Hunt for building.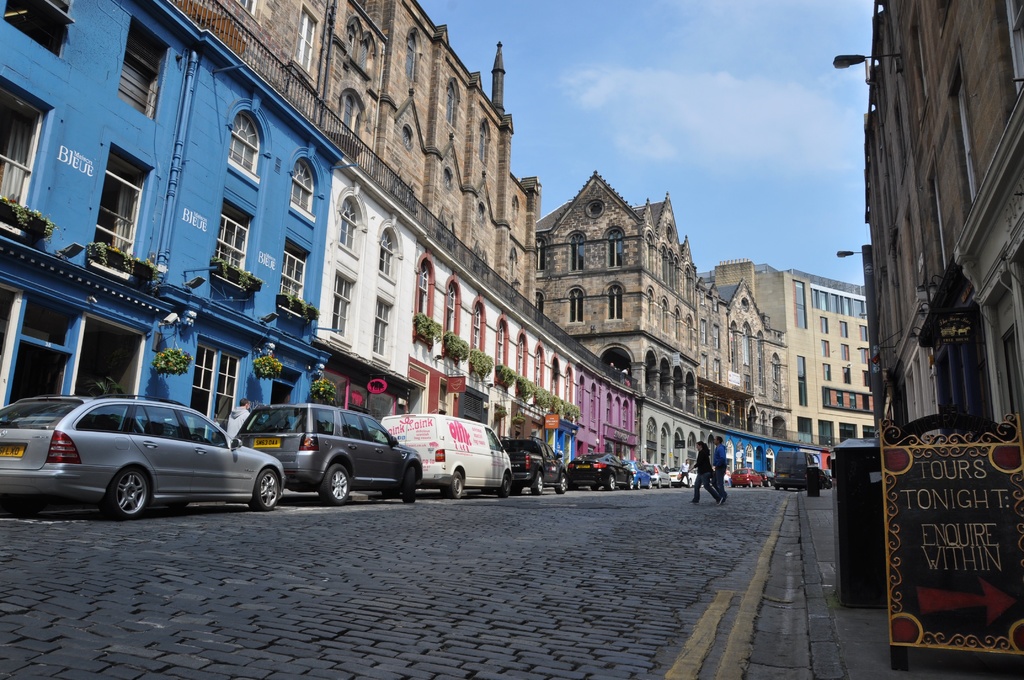
Hunted down at (x1=853, y1=0, x2=1023, y2=445).
